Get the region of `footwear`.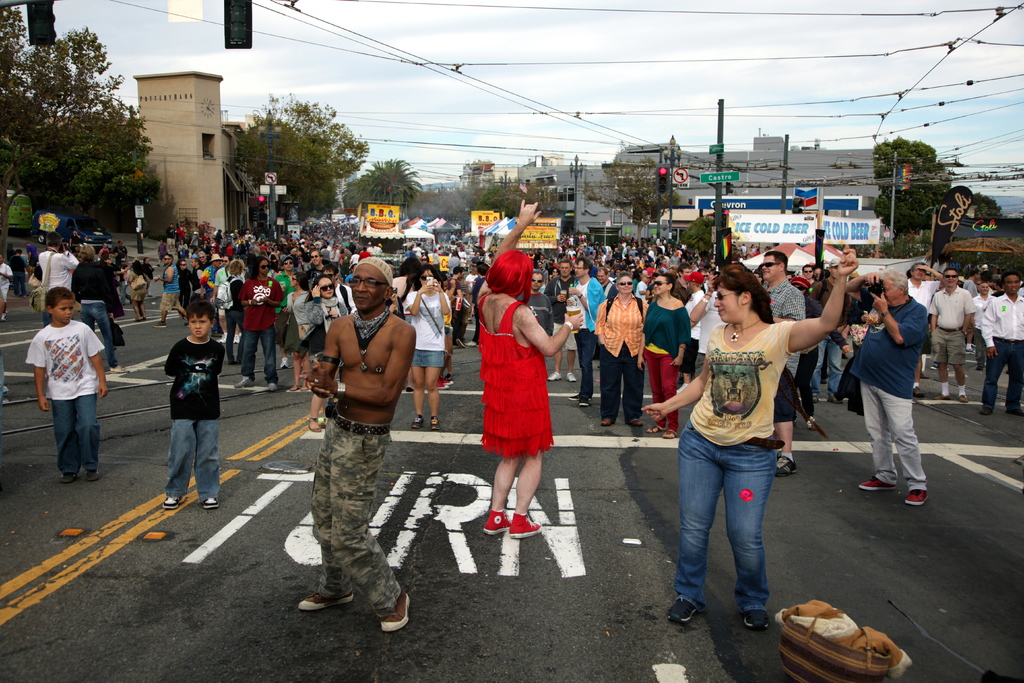
<bbox>771, 451, 799, 476</bbox>.
